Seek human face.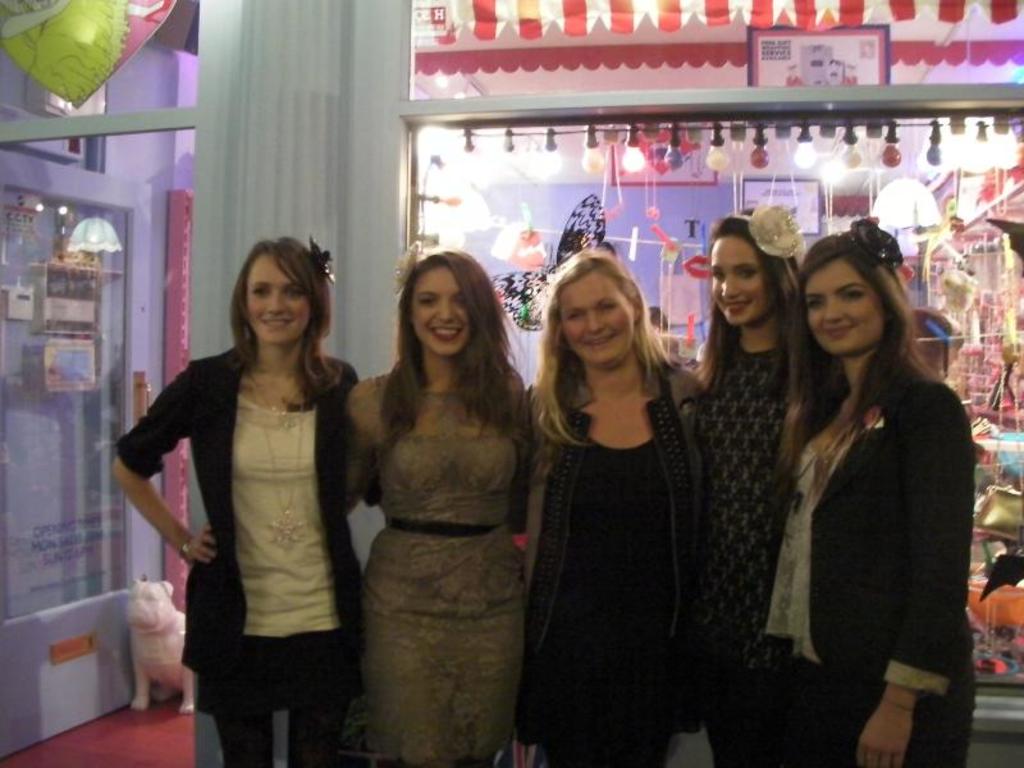
[247,253,312,346].
